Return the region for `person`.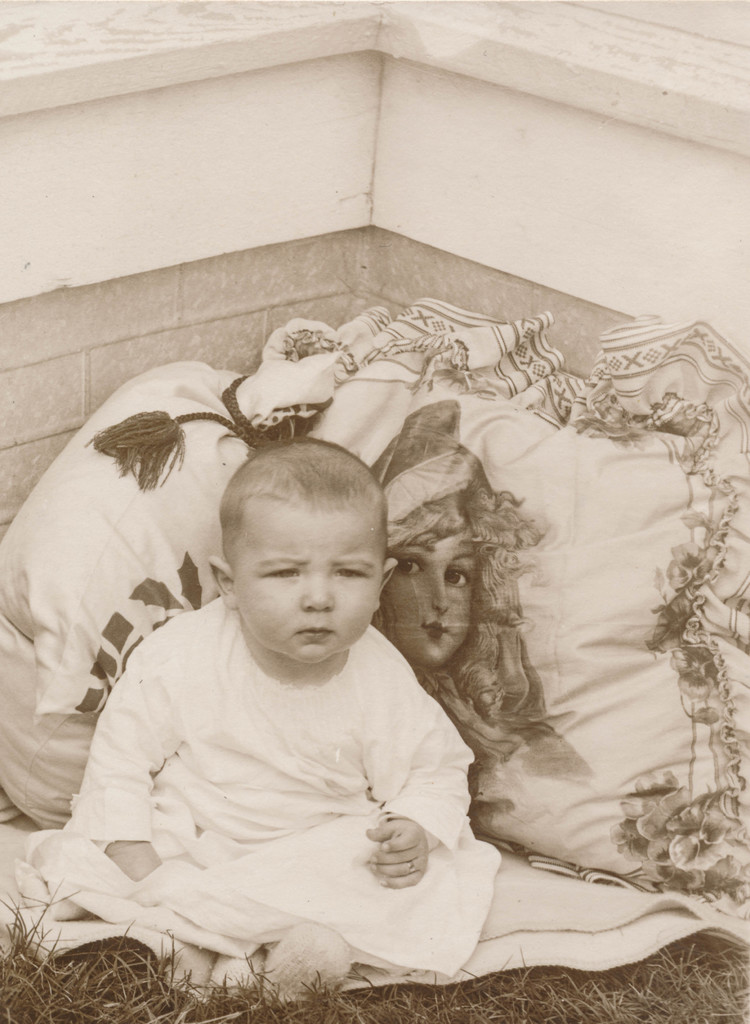
[366,400,564,750].
